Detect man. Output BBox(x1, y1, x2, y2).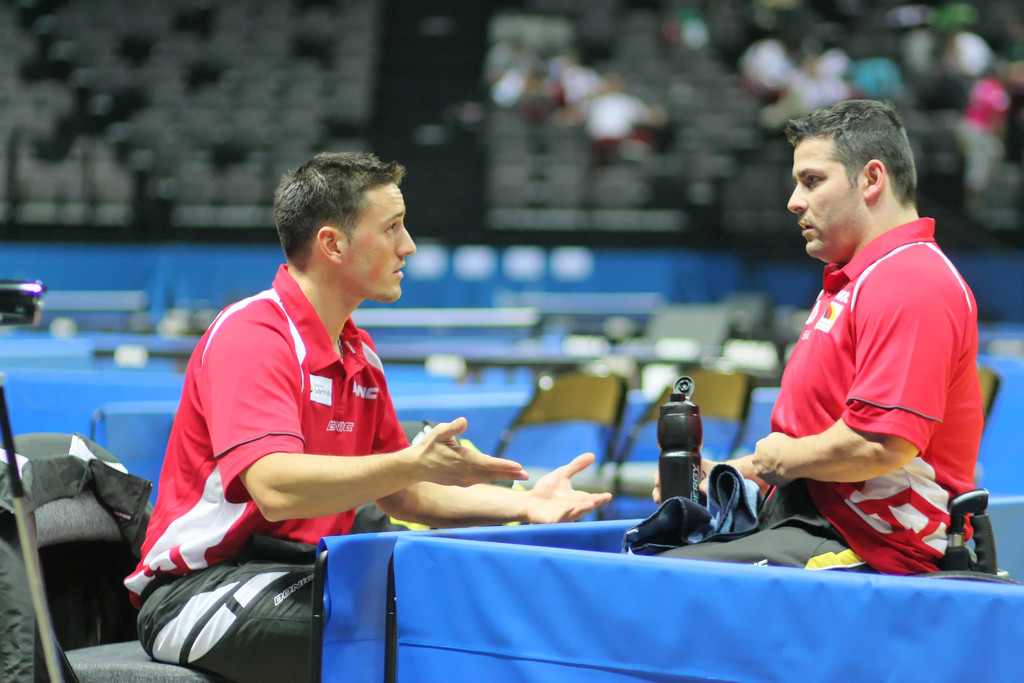
BBox(111, 158, 612, 669).
